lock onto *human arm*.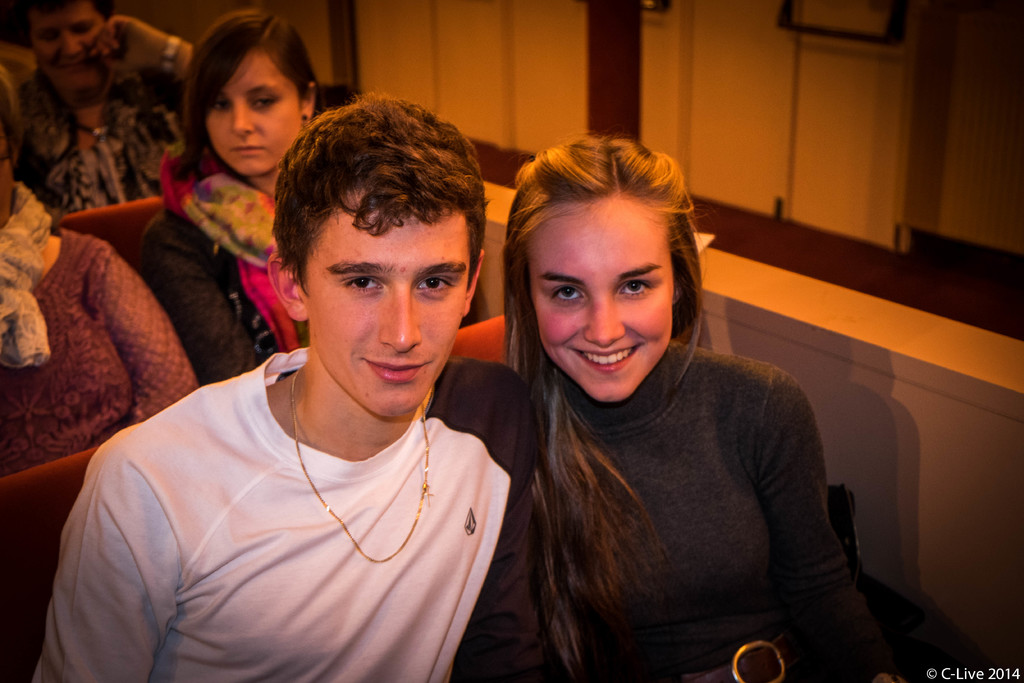
Locked: 752 400 859 664.
